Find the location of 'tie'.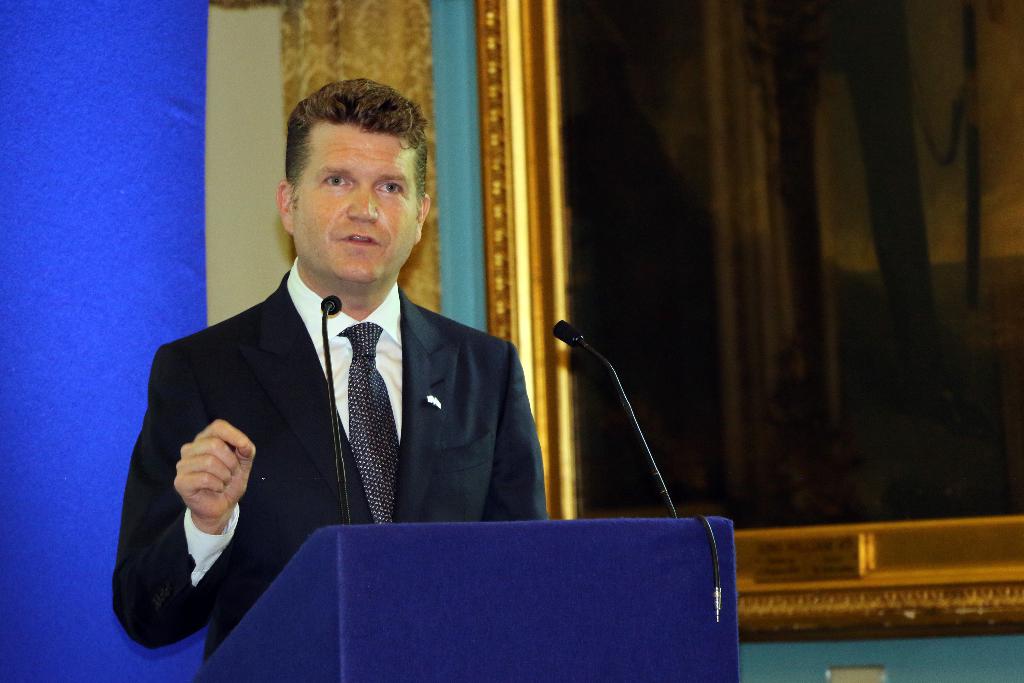
Location: Rect(349, 320, 400, 525).
